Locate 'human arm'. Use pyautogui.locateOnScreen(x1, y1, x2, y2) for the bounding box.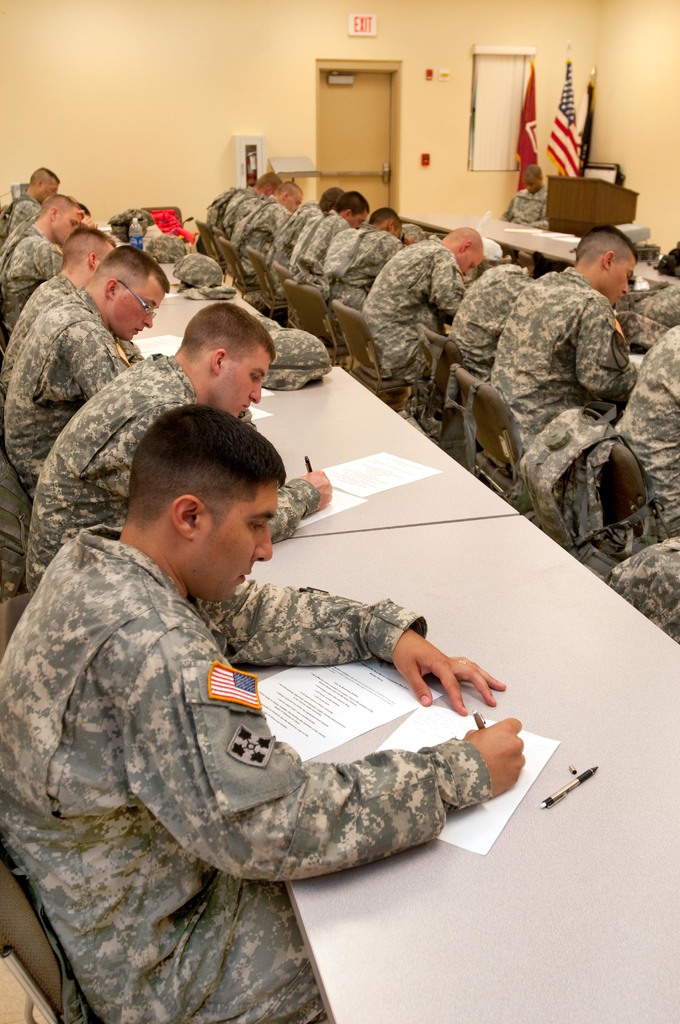
pyautogui.locateOnScreen(121, 410, 331, 543).
